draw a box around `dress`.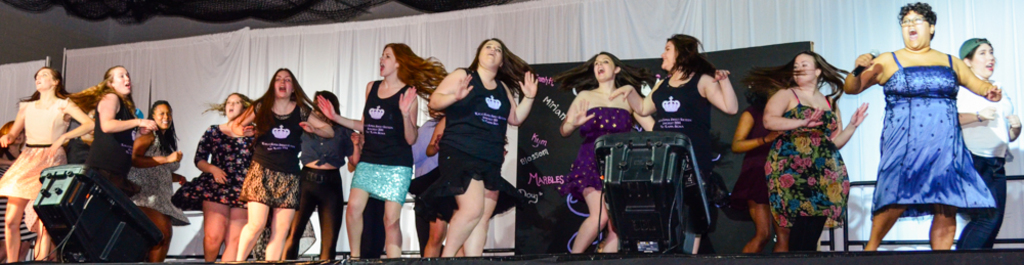
{"left": 0, "top": 101, "right": 71, "bottom": 204}.
